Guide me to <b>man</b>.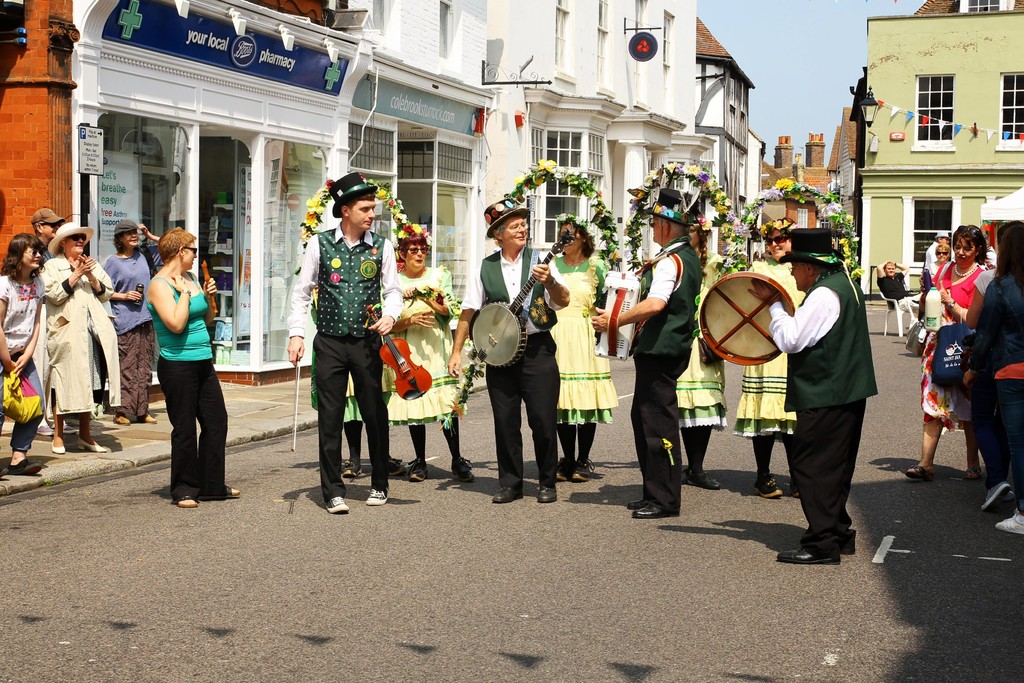
Guidance: {"x1": 589, "y1": 186, "x2": 701, "y2": 518}.
